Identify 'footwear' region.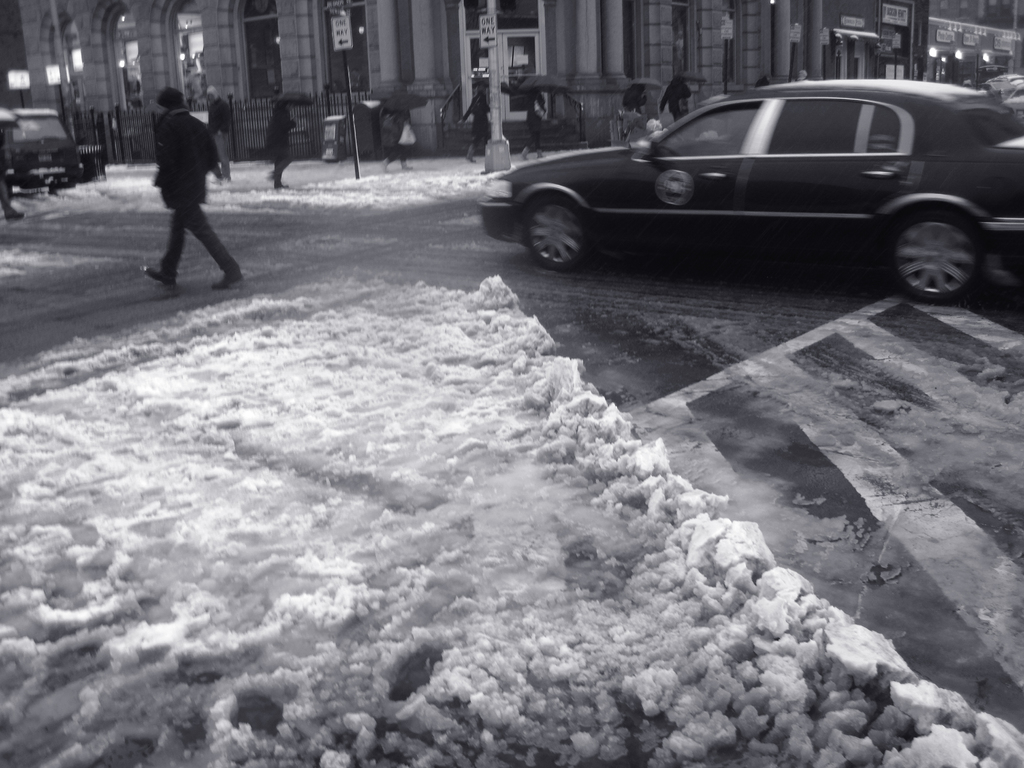
Region: [x1=7, y1=211, x2=24, y2=223].
